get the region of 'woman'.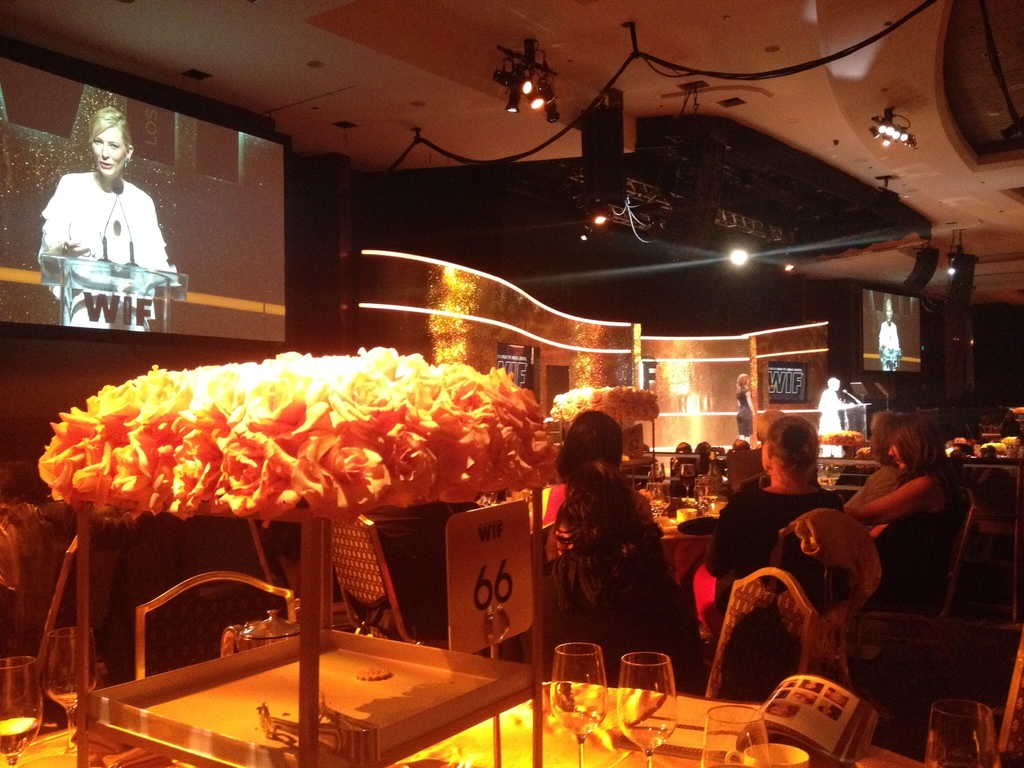
pyautogui.locateOnScreen(848, 401, 904, 506).
